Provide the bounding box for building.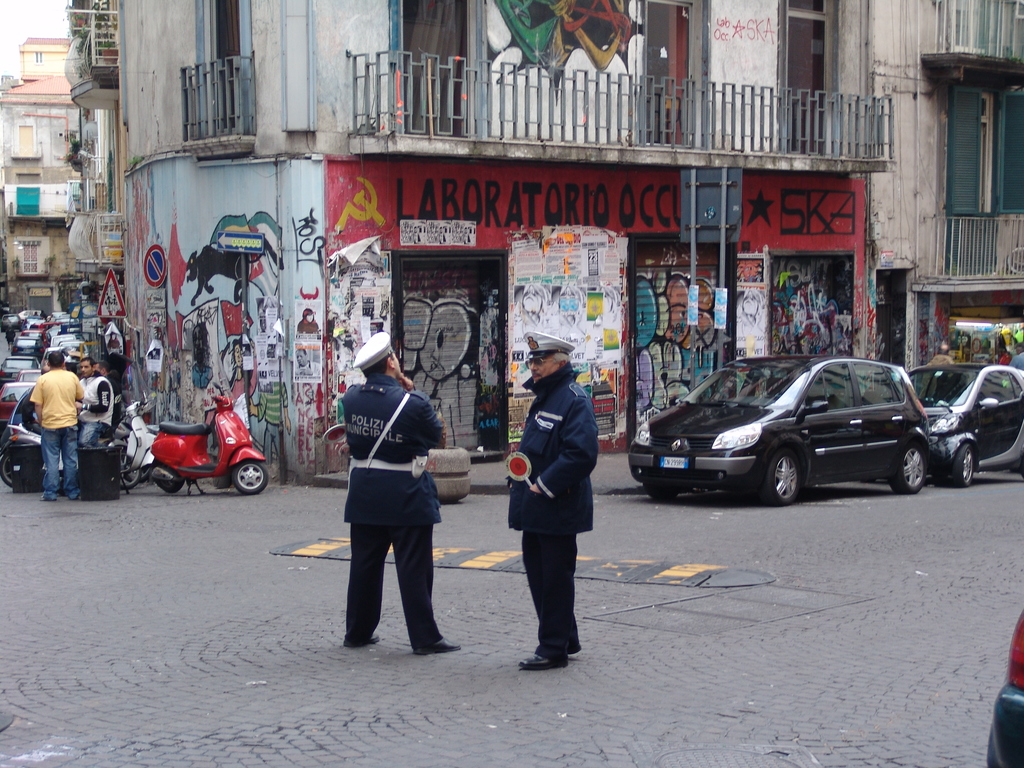
(70,0,1023,446).
